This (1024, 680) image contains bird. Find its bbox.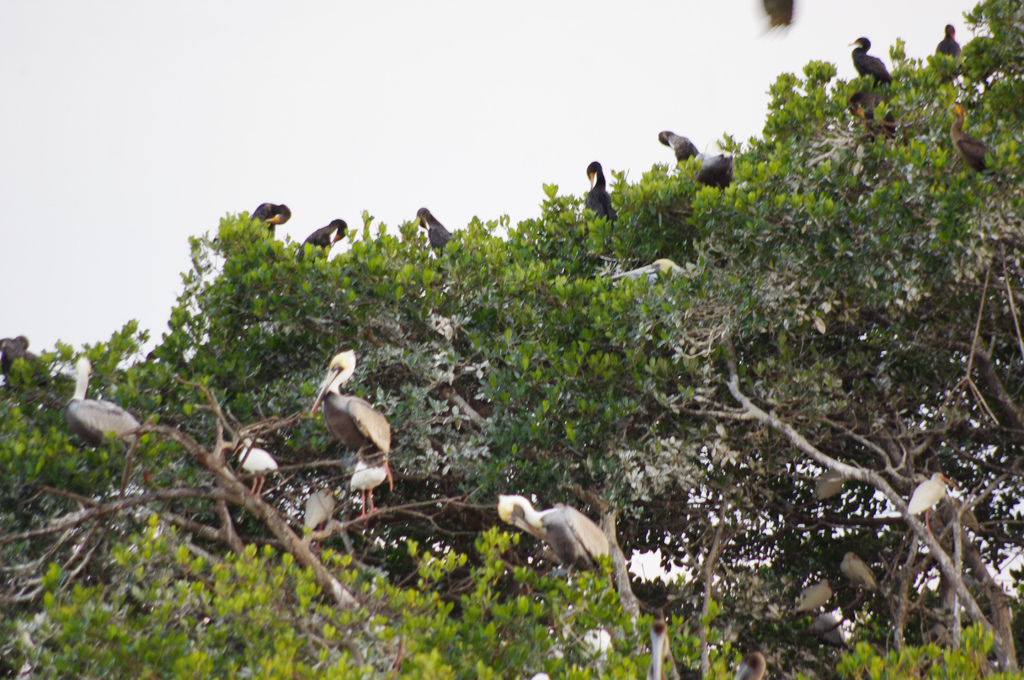
box=[761, 0, 799, 24].
